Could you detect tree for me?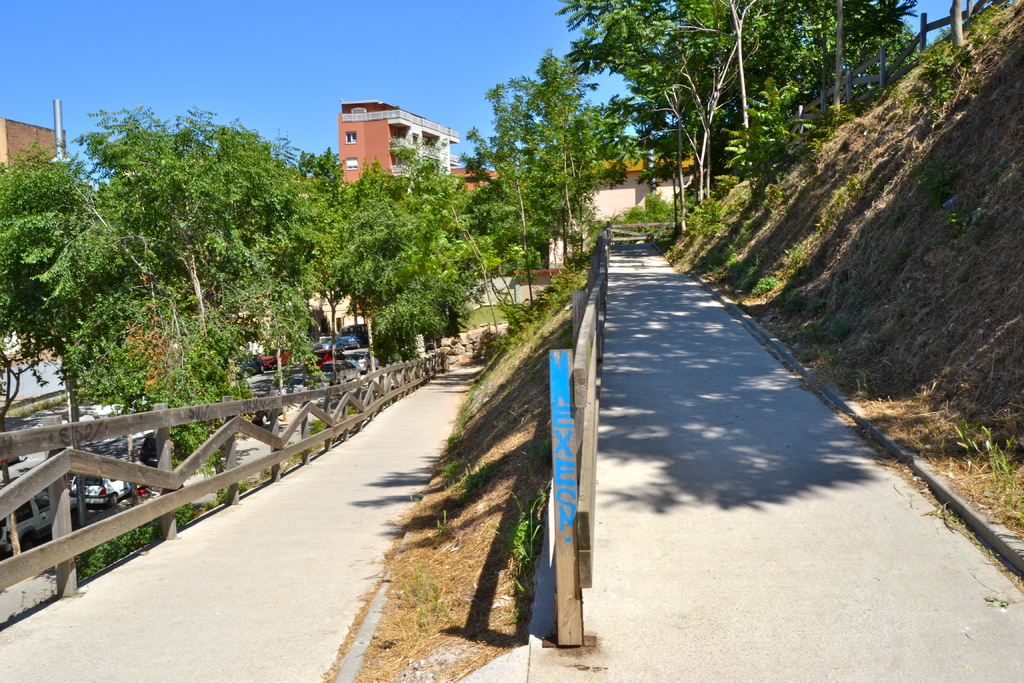
Detection result: left=556, top=0, right=929, bottom=232.
